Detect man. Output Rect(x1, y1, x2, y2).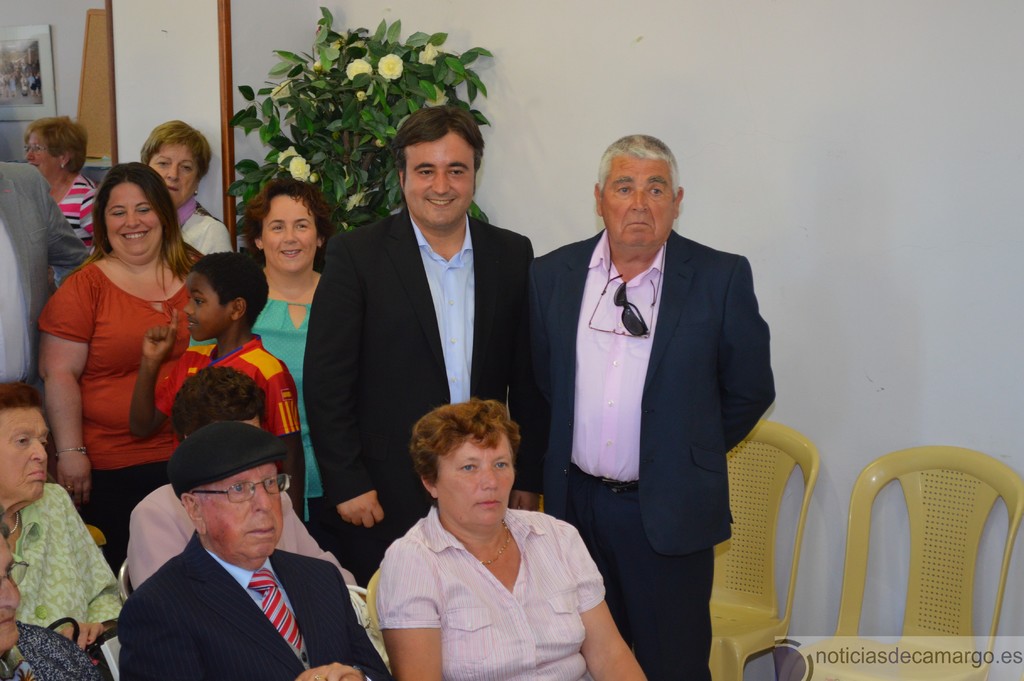
Rect(297, 100, 538, 578).
